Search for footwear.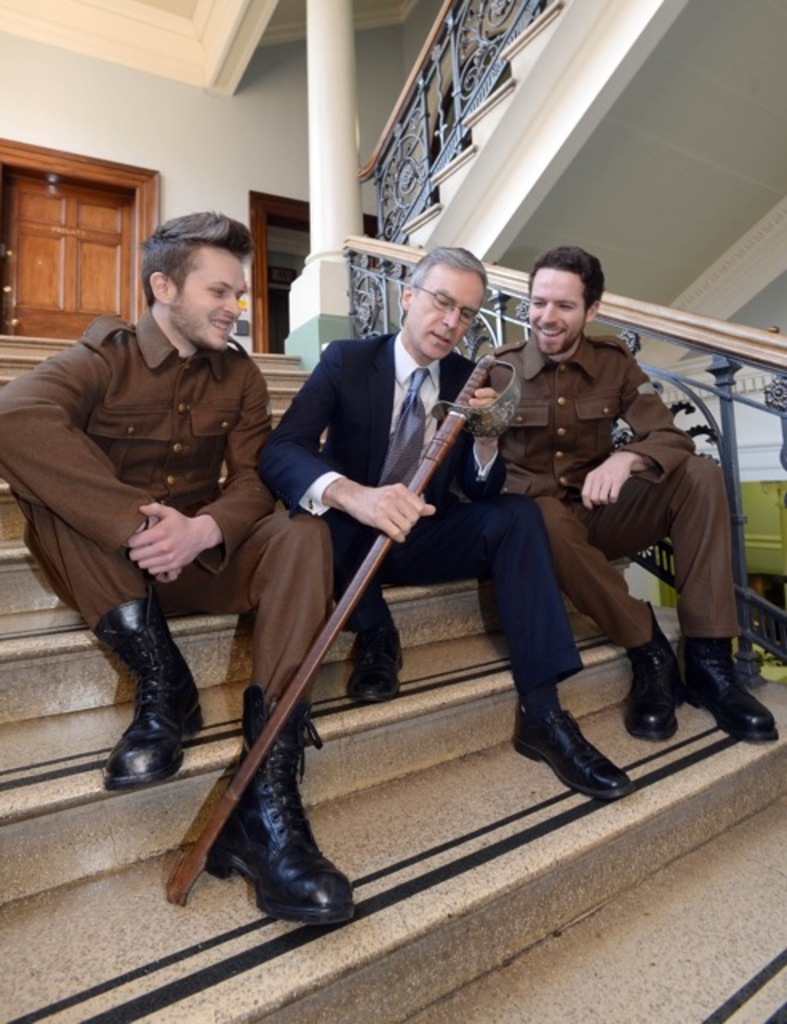
Found at crop(621, 610, 686, 752).
